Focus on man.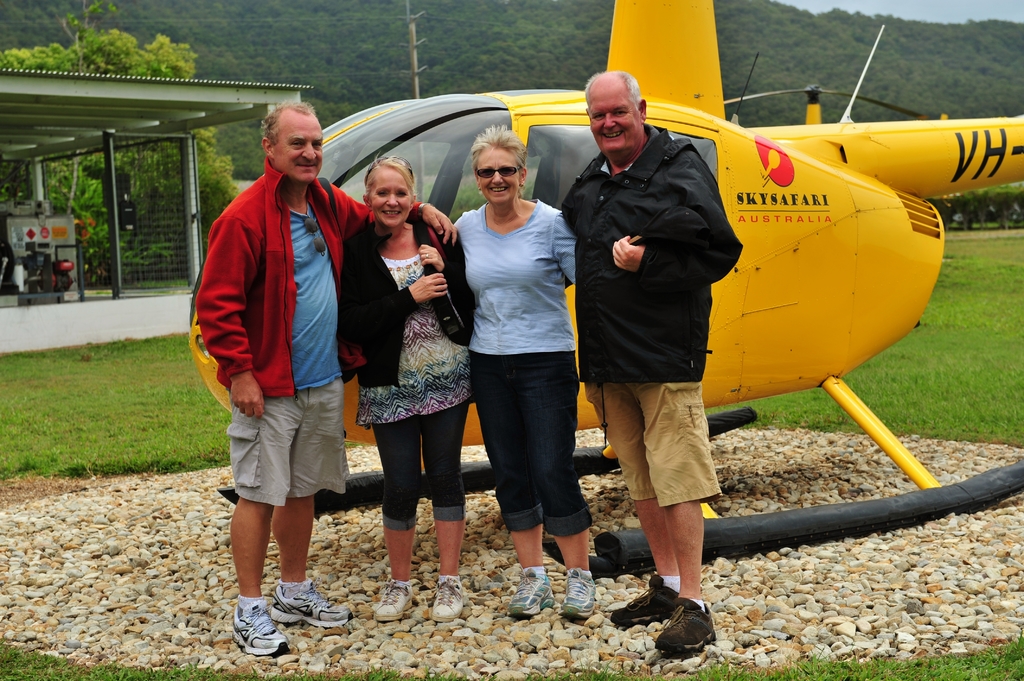
Focused at <region>190, 93, 459, 648</region>.
